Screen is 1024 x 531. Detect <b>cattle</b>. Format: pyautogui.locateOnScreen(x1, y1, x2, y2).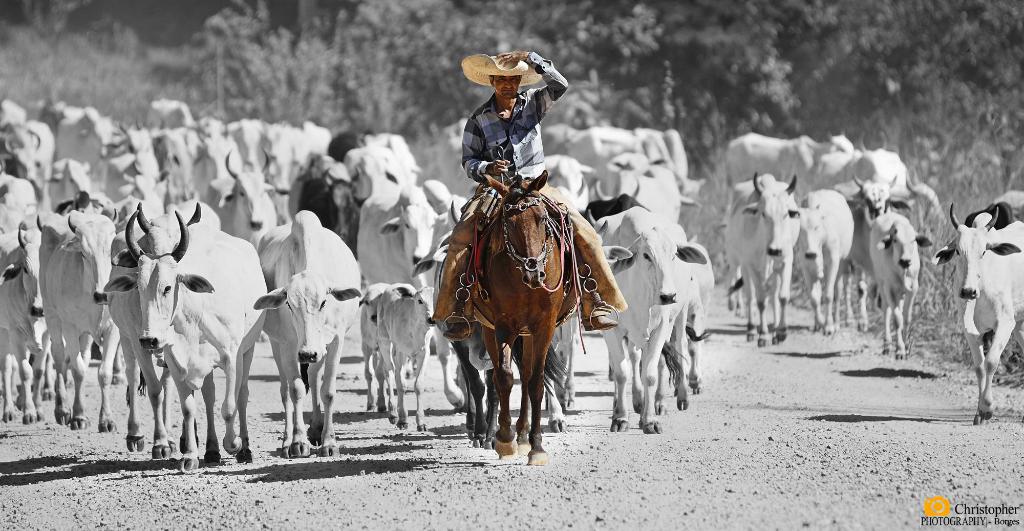
pyautogui.locateOnScreen(0, 220, 51, 420).
